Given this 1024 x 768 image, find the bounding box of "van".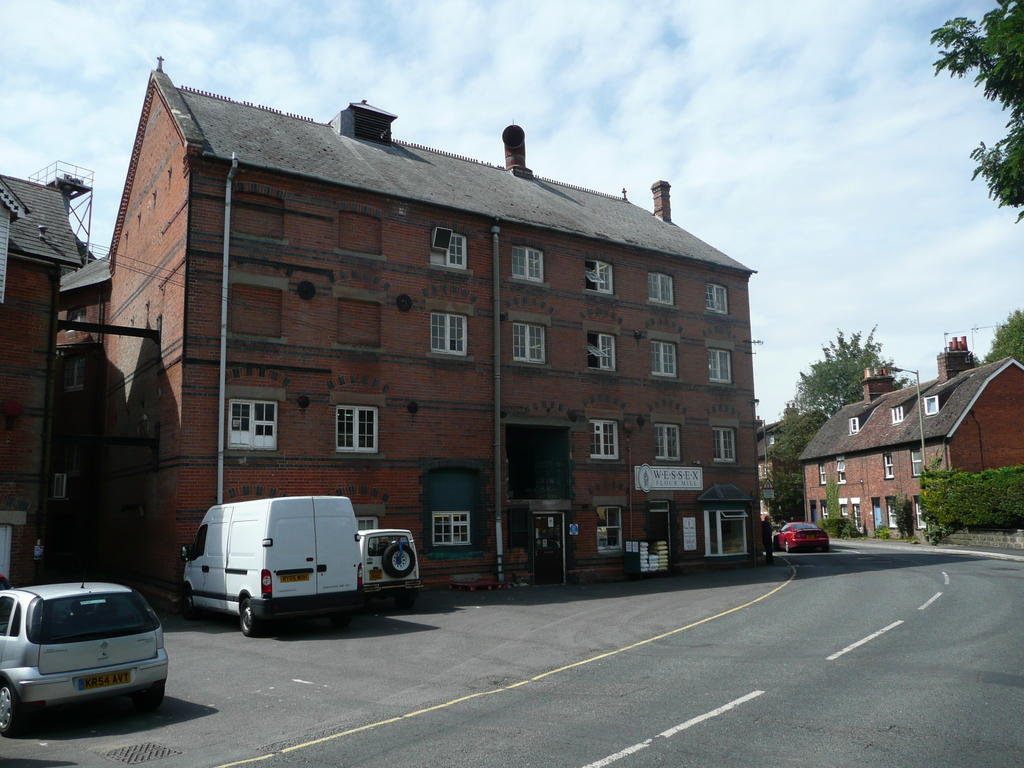
(178, 492, 367, 638).
